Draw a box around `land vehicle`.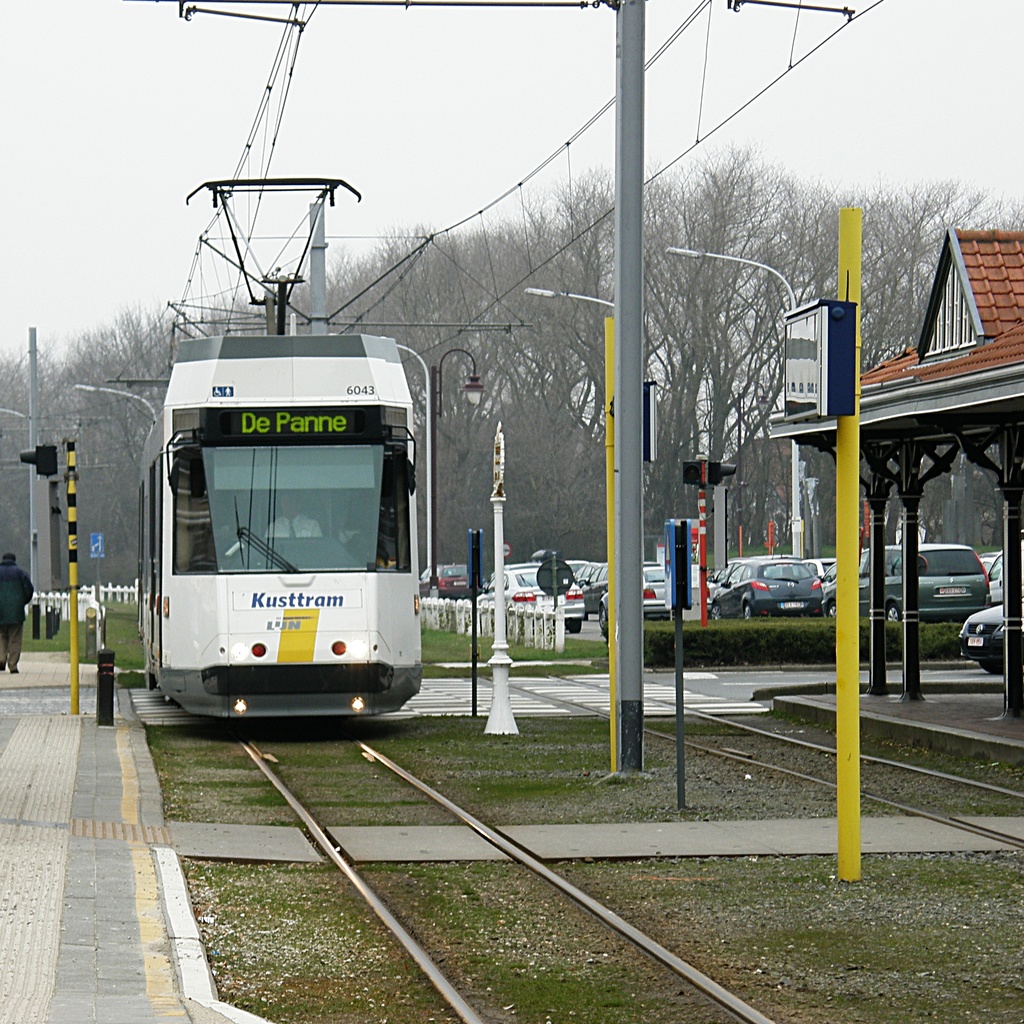
bbox(735, 552, 806, 573).
